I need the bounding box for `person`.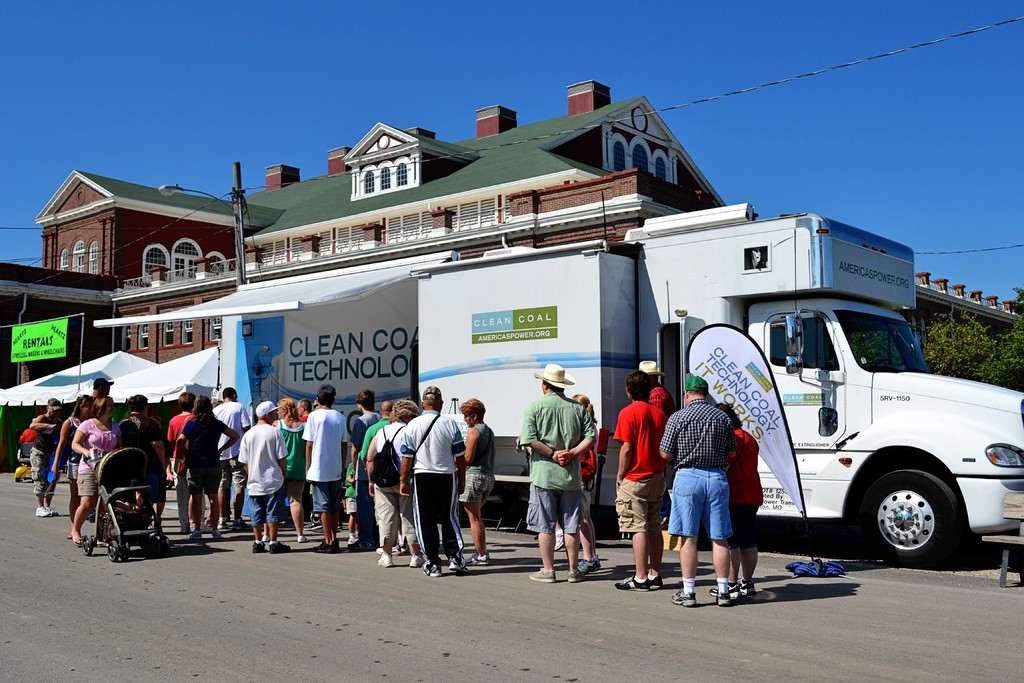
Here it is: [634, 355, 673, 415].
